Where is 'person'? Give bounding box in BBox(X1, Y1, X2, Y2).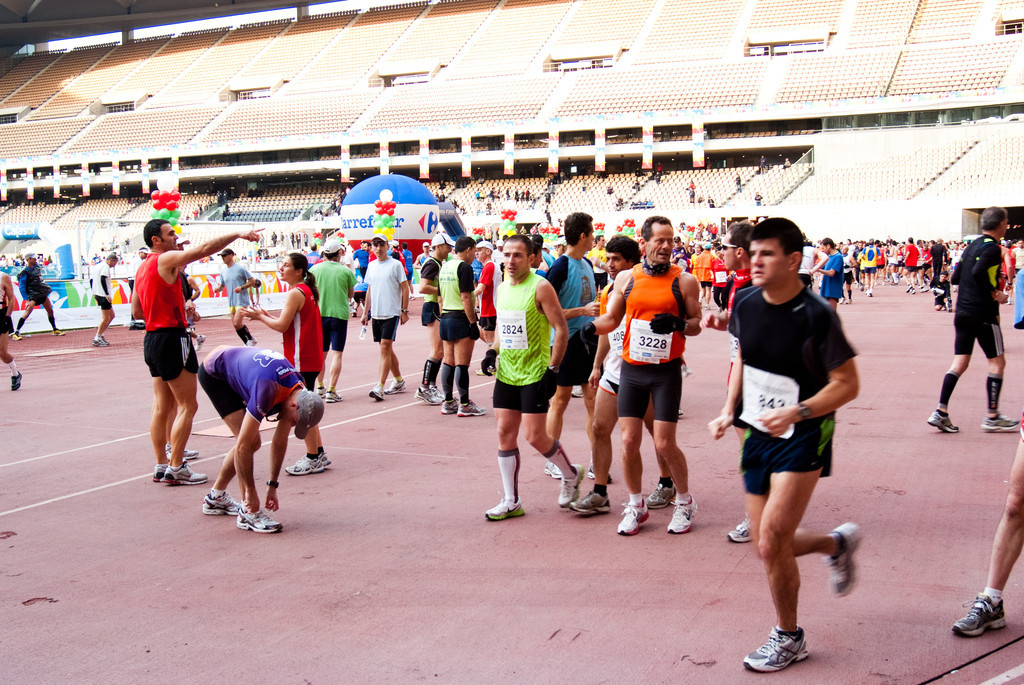
BBox(726, 214, 866, 663).
